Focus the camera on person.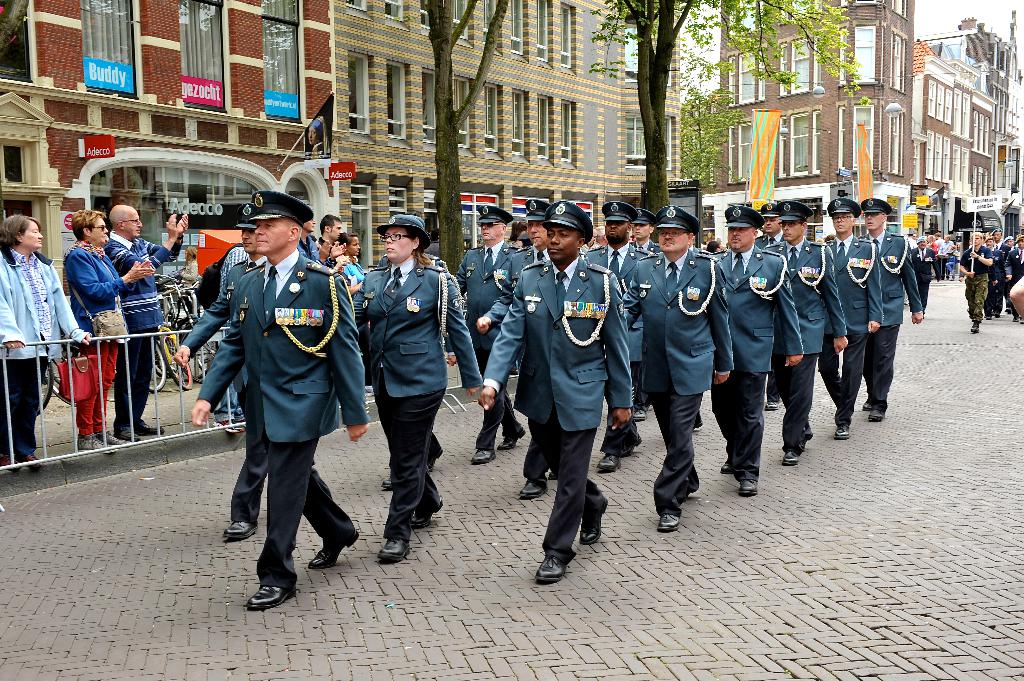
Focus region: (left=306, top=118, right=328, bottom=158).
